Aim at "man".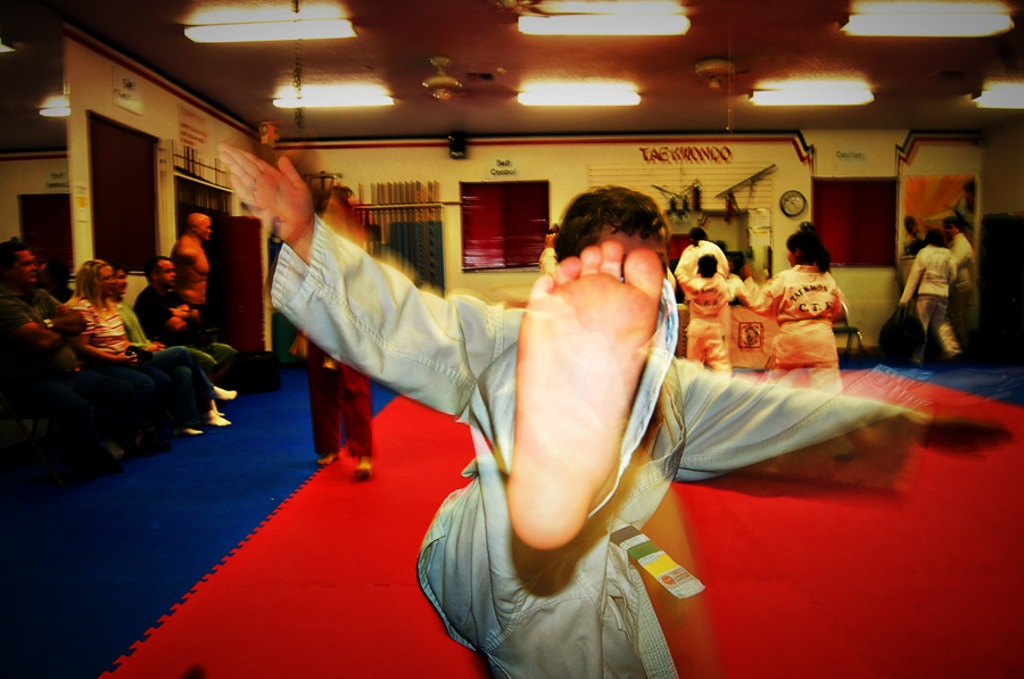
Aimed at (0,242,92,461).
